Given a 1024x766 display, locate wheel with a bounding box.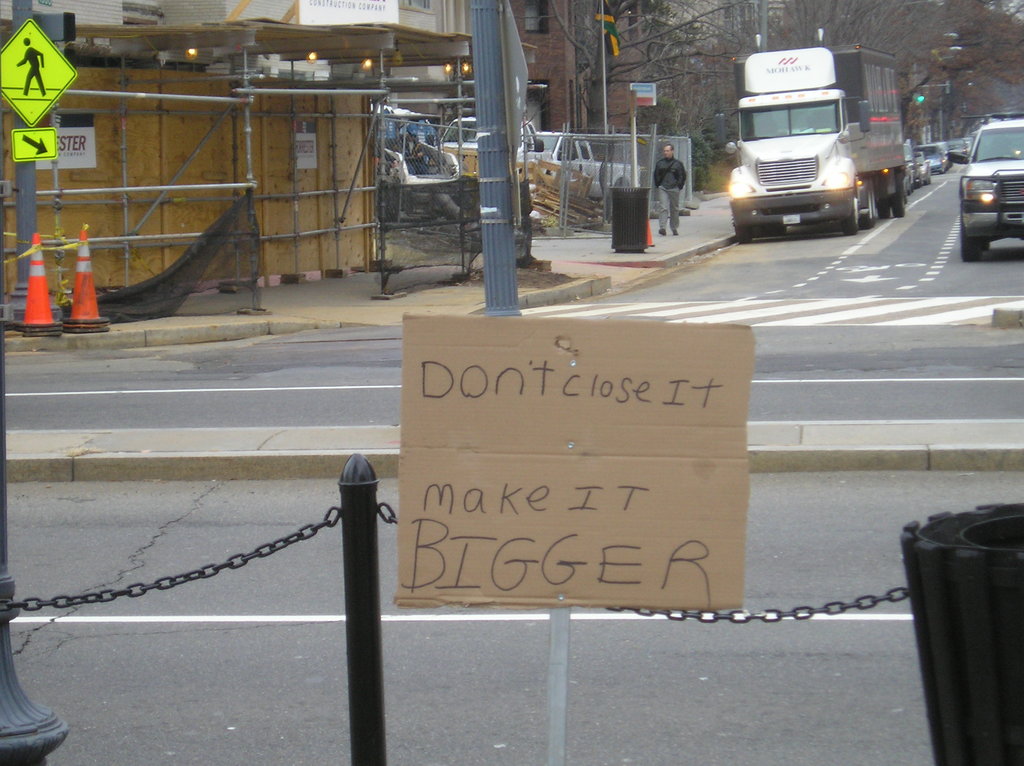
Located: (x1=891, y1=182, x2=908, y2=221).
